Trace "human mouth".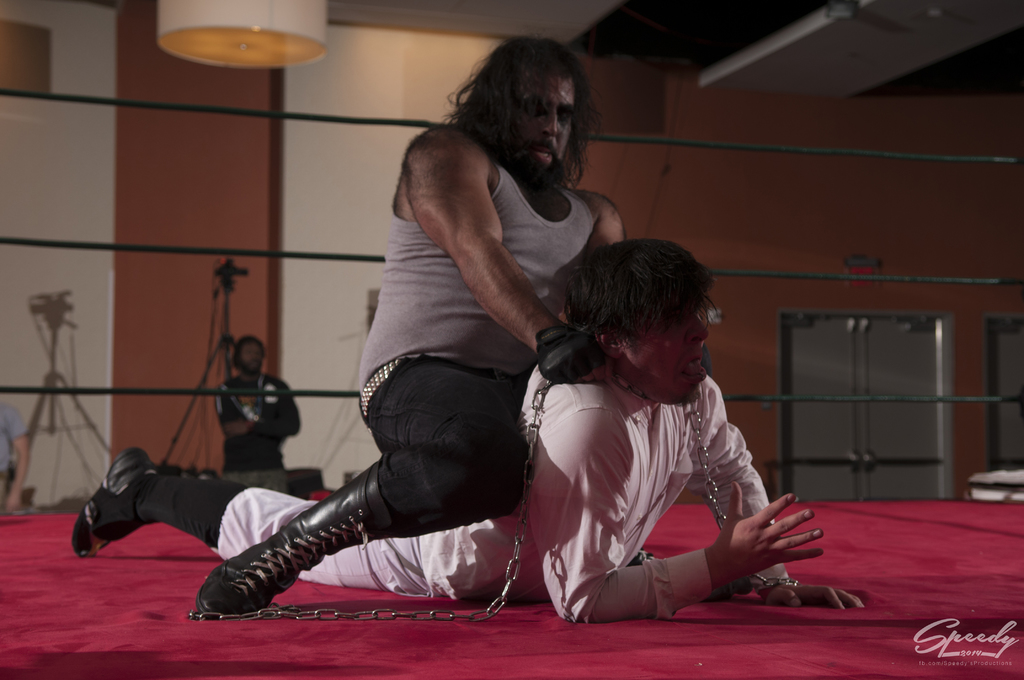
Traced to rect(530, 146, 557, 163).
